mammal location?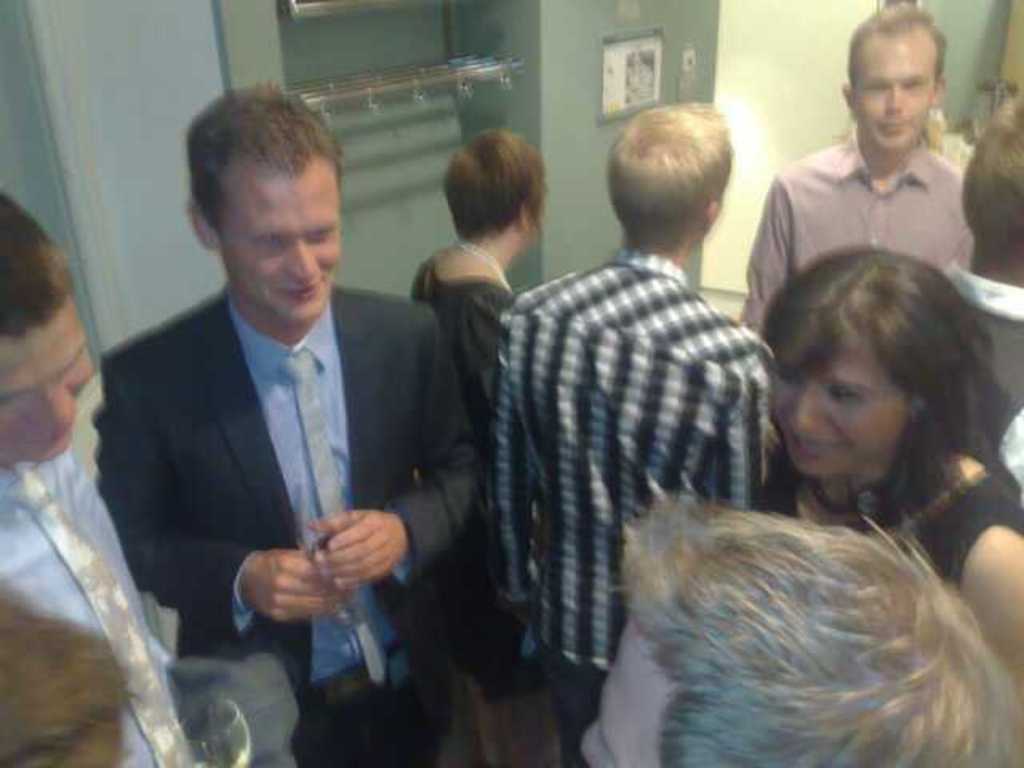
left=411, top=122, right=552, bottom=691
